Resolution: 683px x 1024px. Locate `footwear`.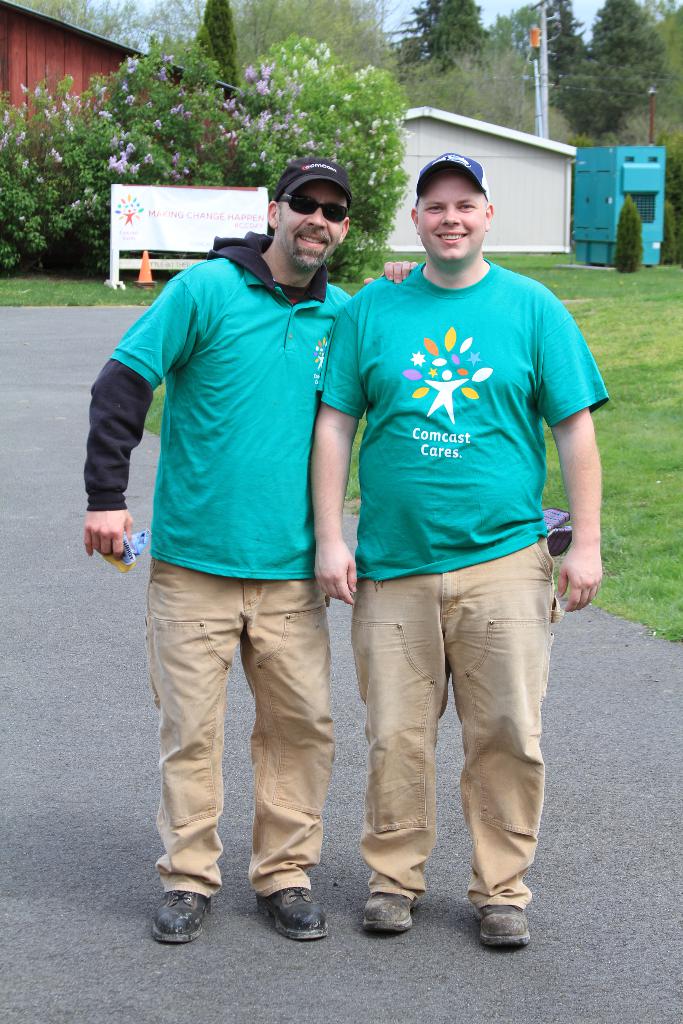
256 881 330 940.
